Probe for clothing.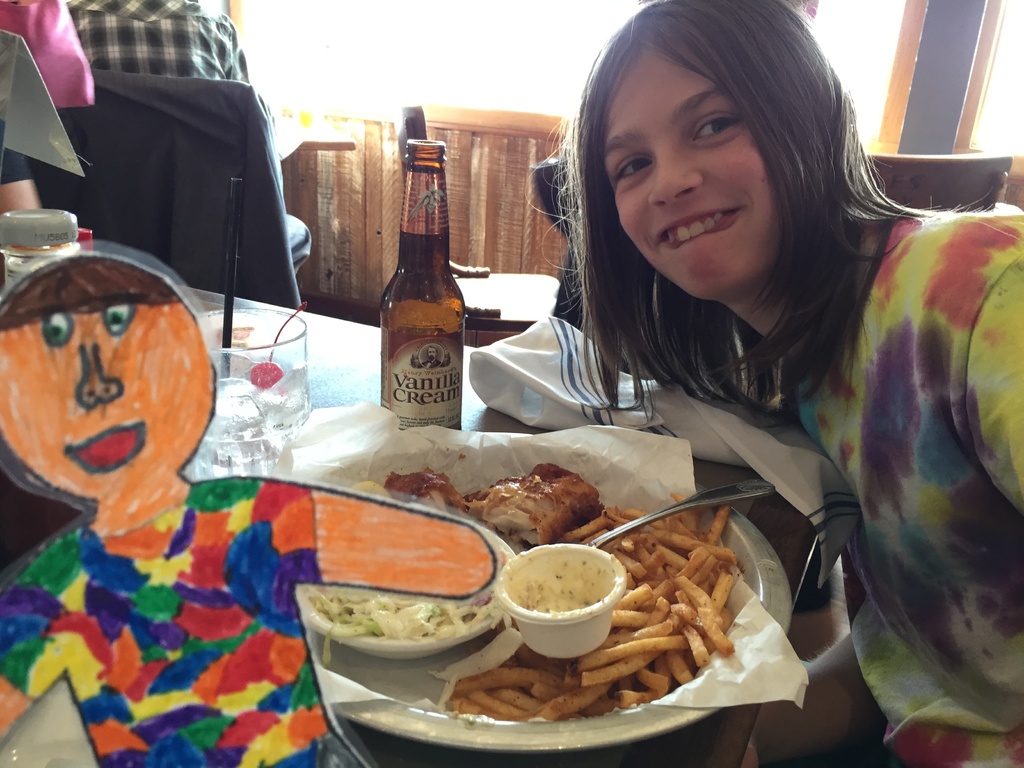
Probe result: {"left": 59, "top": 0, "right": 318, "bottom": 273}.
